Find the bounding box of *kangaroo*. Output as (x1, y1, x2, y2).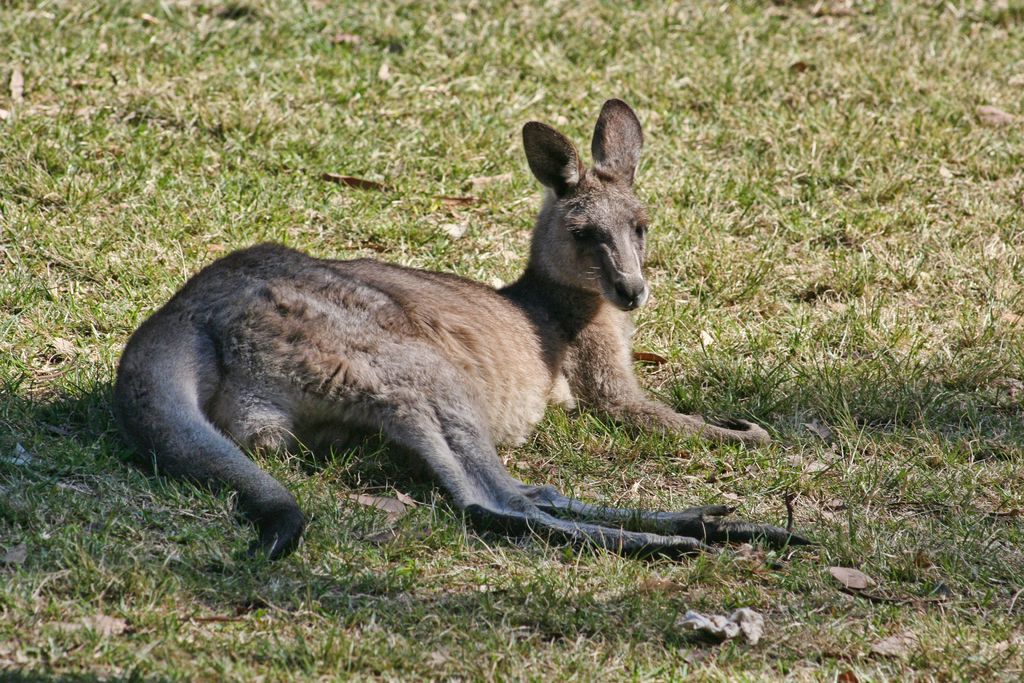
(118, 103, 811, 559).
